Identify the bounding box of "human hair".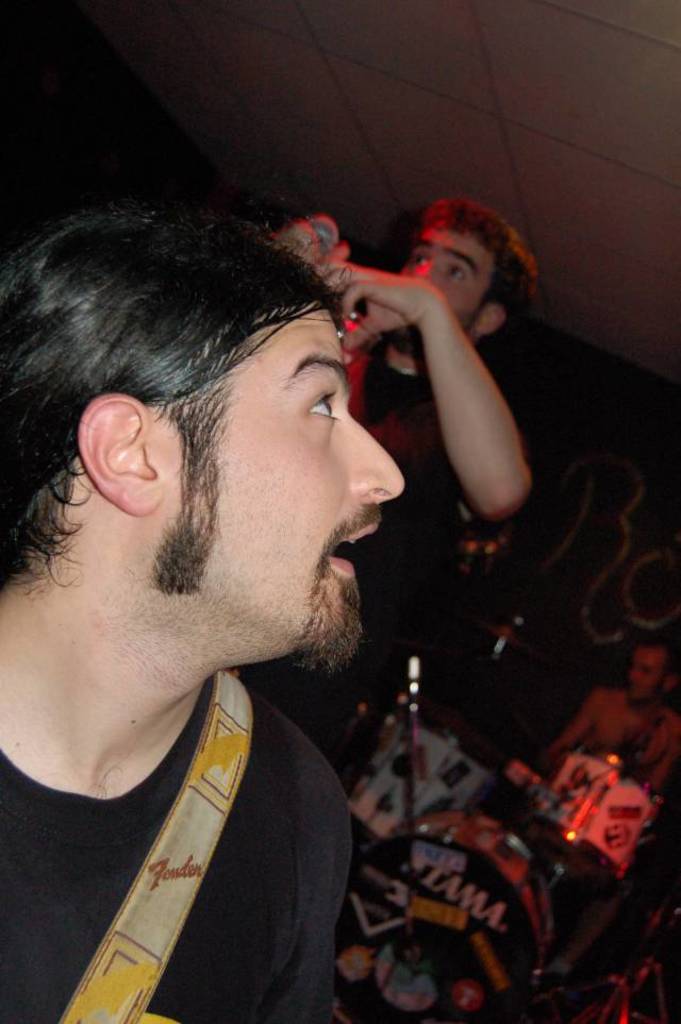
[13, 175, 368, 593].
